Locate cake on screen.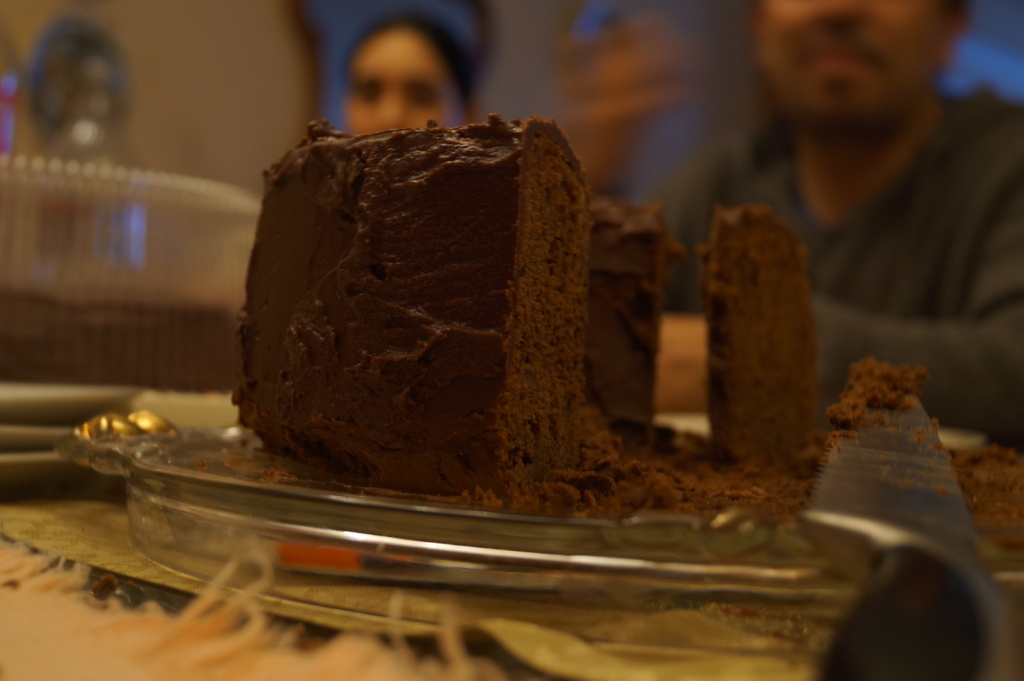
On screen at 232/115/926/504.
